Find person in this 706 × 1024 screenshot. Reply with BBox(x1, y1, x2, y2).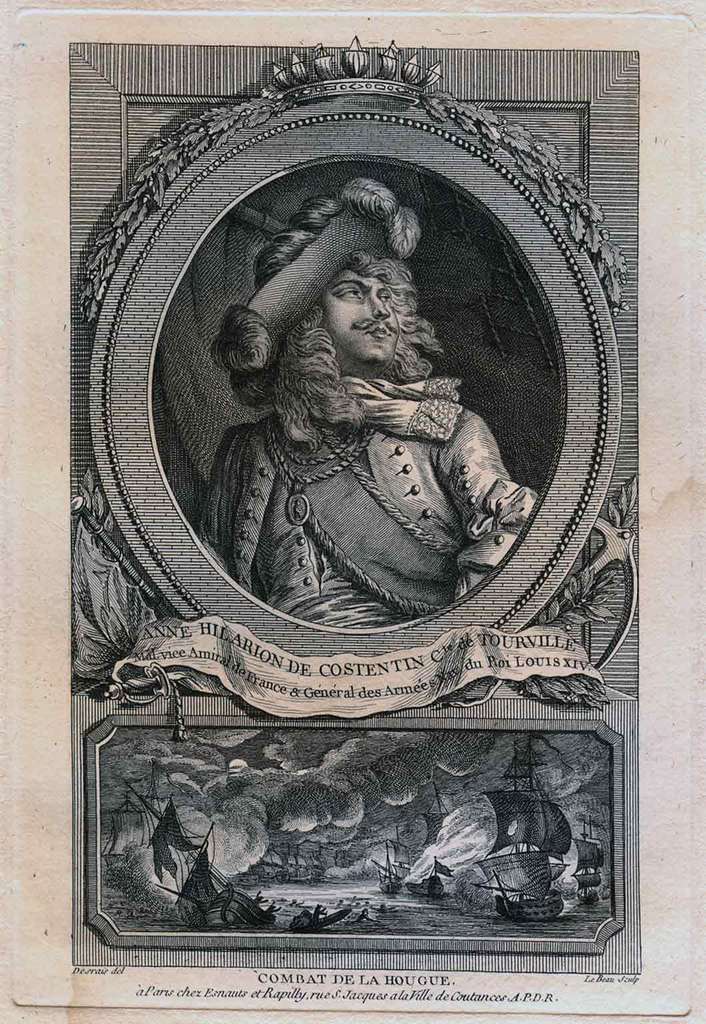
BBox(211, 187, 518, 656).
